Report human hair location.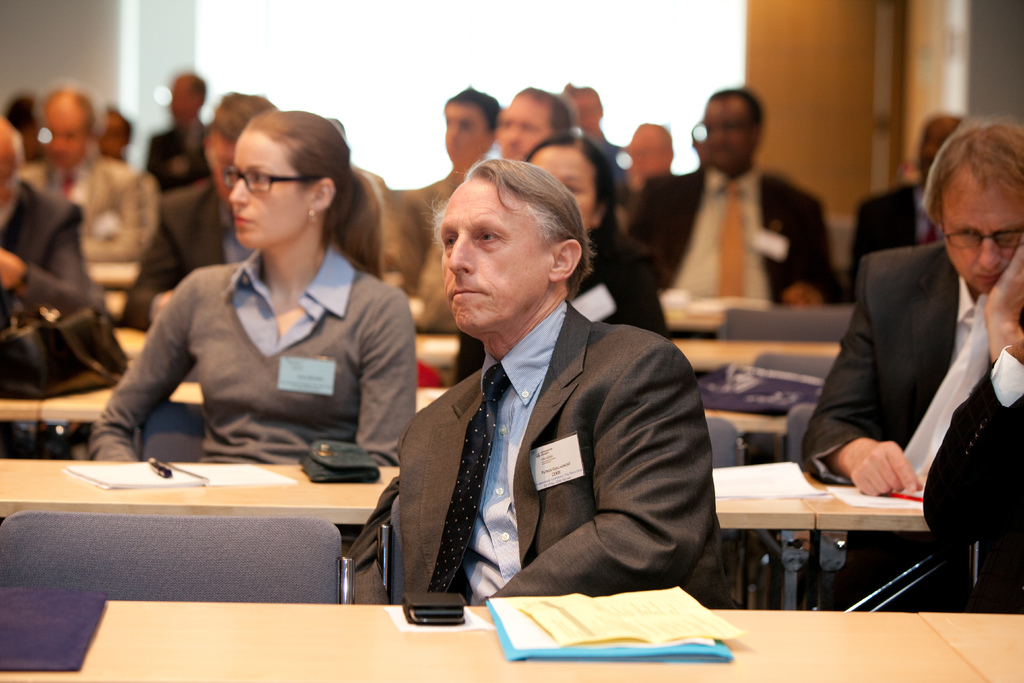
Report: x1=930, y1=126, x2=1017, y2=264.
